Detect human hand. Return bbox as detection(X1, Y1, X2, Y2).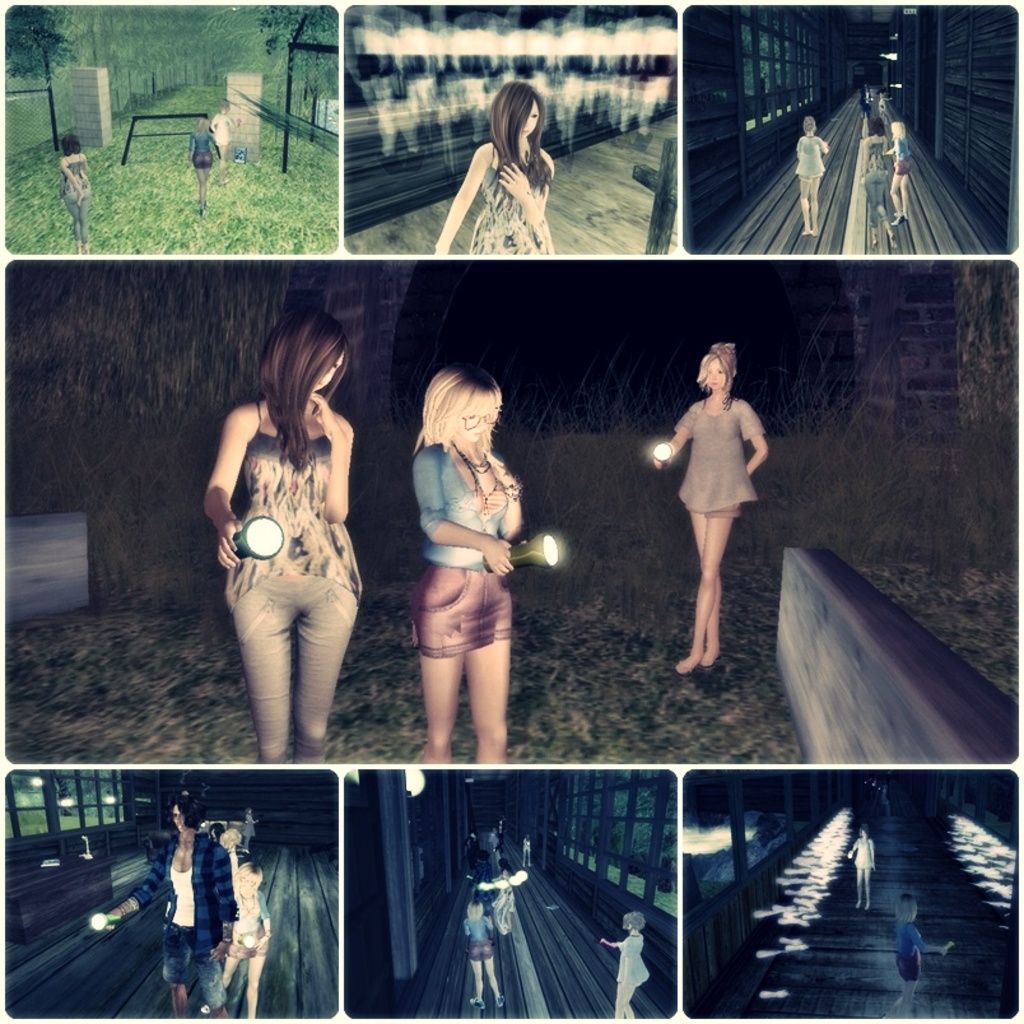
detection(594, 932, 606, 946).
